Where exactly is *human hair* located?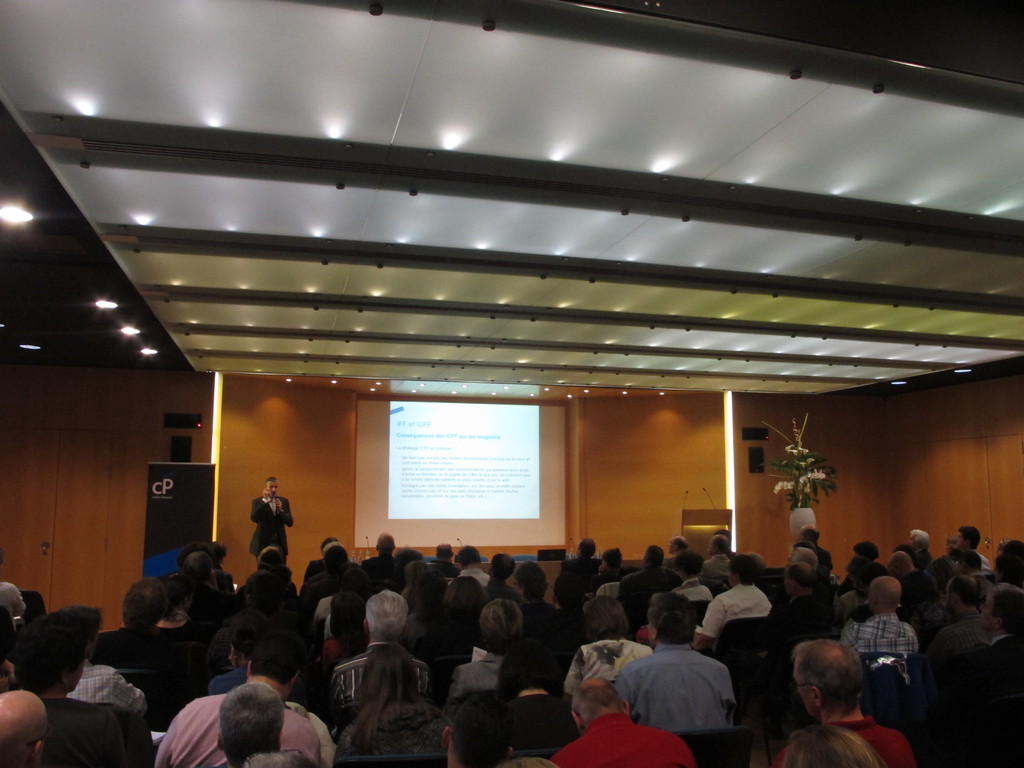
Its bounding box is <bbox>792, 641, 865, 724</bbox>.
